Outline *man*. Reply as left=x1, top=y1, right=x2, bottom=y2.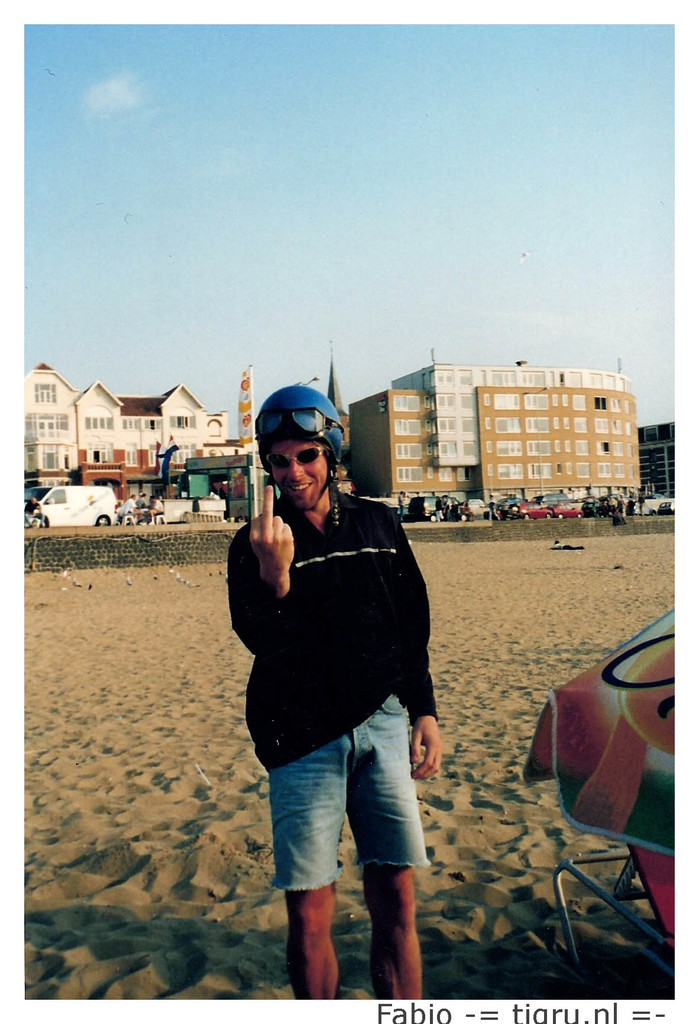
left=489, top=493, right=500, bottom=519.
